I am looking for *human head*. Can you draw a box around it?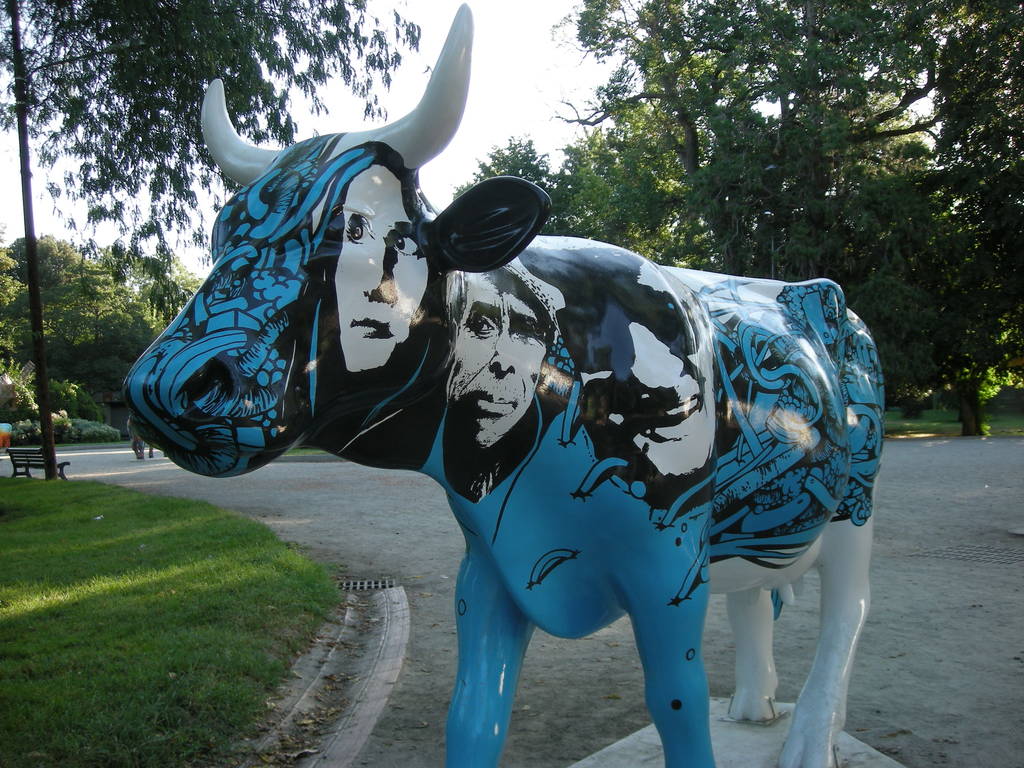
Sure, the bounding box is 333/164/431/376.
